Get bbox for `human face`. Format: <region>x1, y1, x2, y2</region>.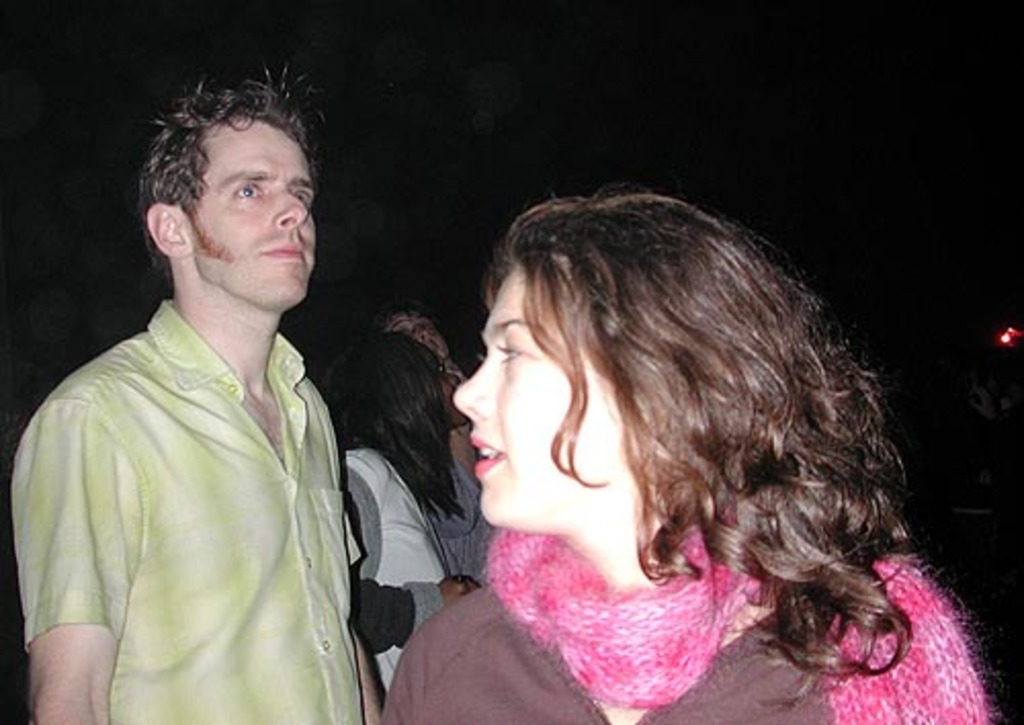
<region>383, 311, 446, 358</region>.
